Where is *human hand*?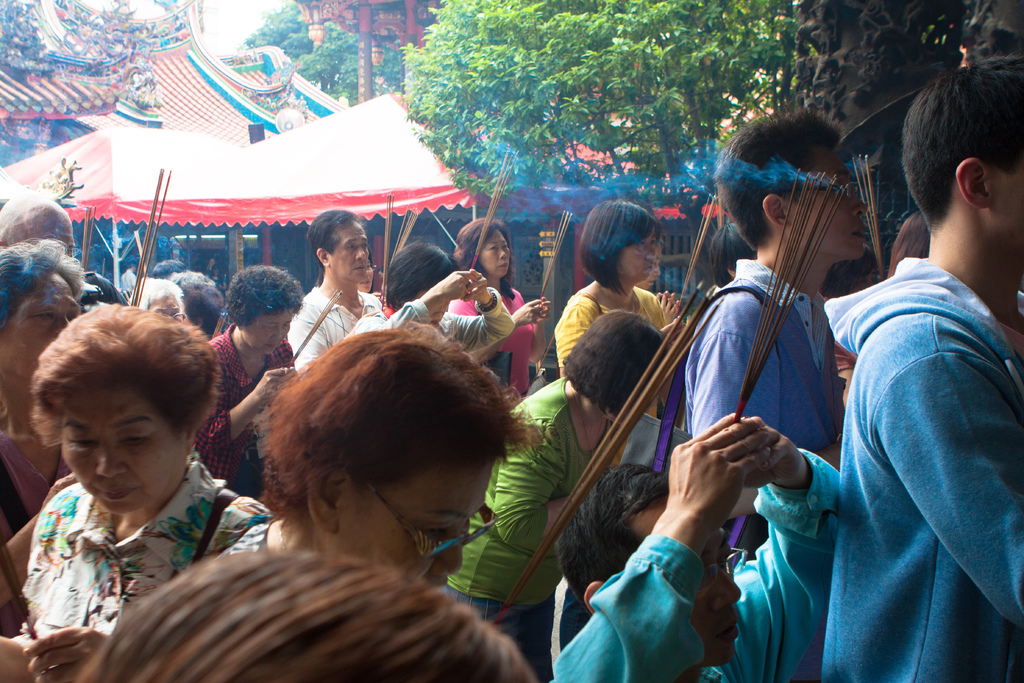
(666, 413, 826, 551).
